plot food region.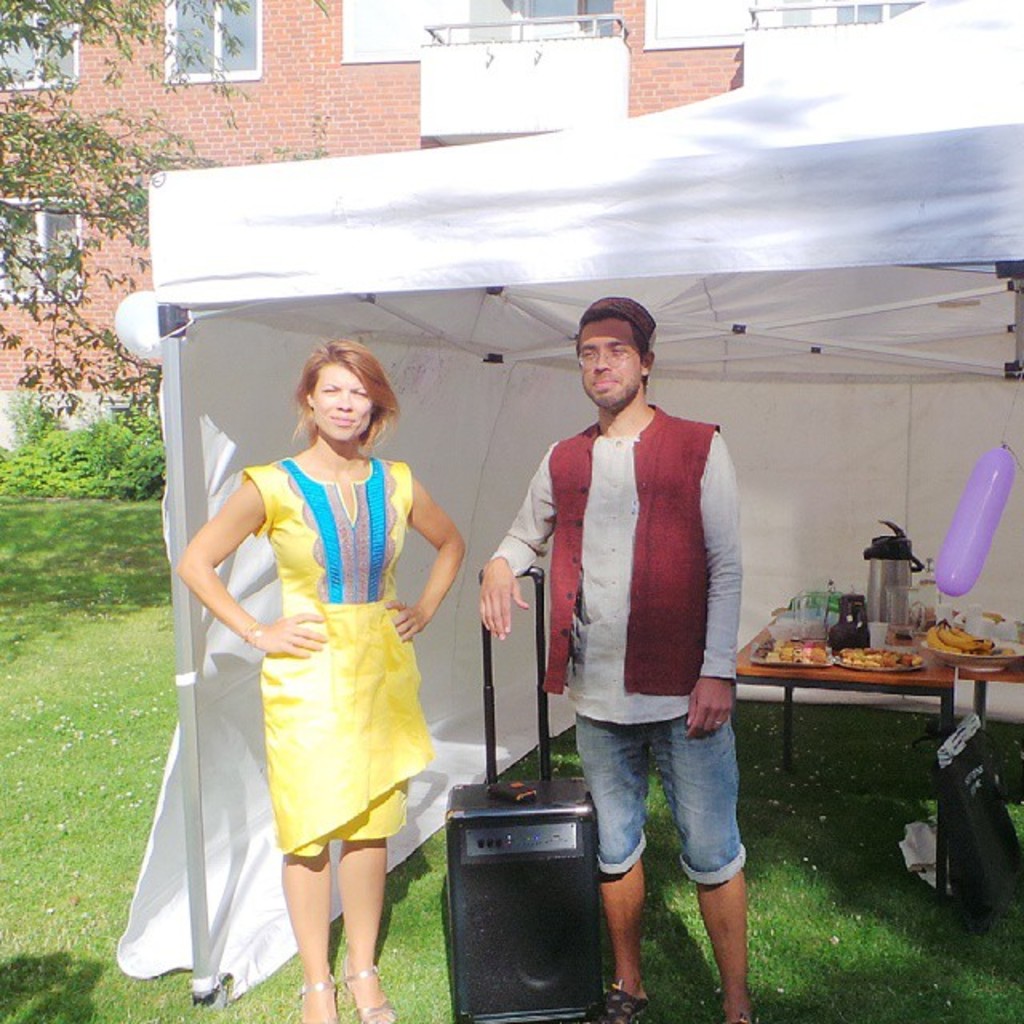
Plotted at <bbox>930, 621, 992, 654</bbox>.
